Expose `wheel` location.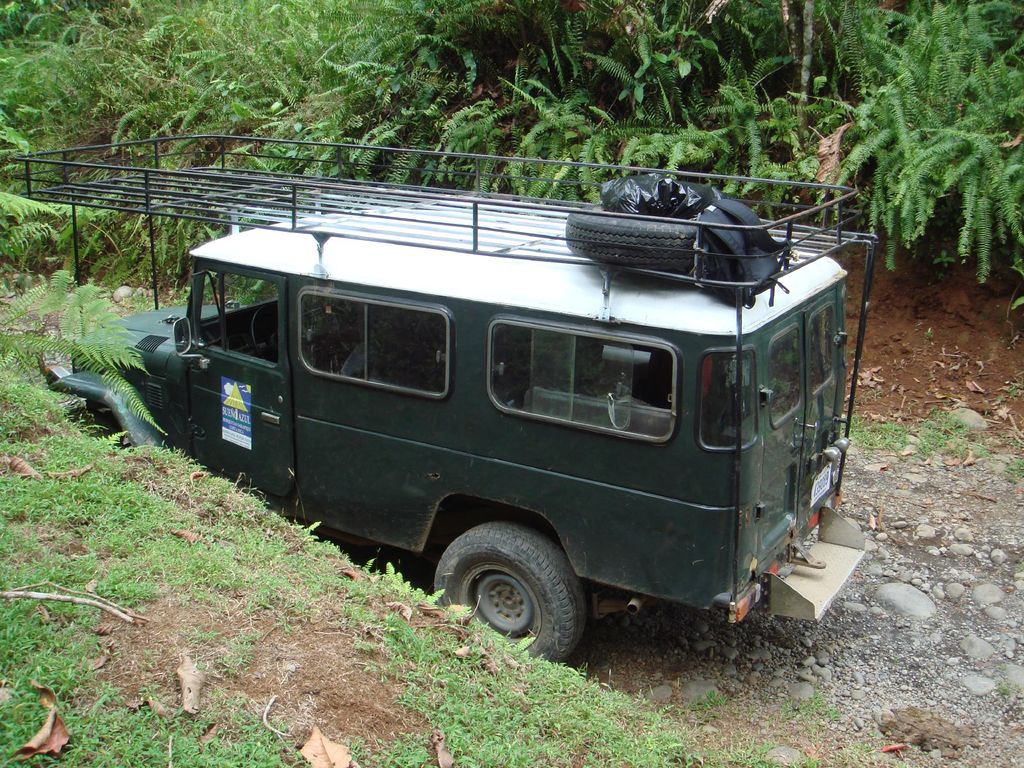
Exposed at bbox(436, 522, 586, 667).
